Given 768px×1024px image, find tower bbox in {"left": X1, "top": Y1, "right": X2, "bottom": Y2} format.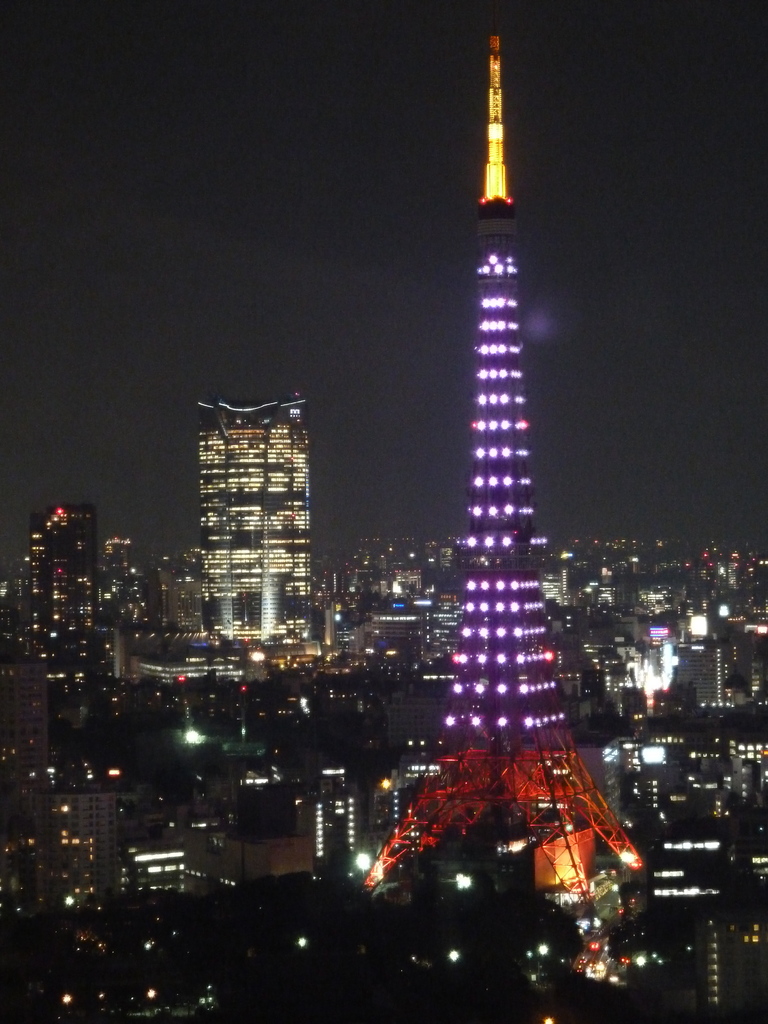
{"left": 191, "top": 390, "right": 314, "bottom": 653}.
